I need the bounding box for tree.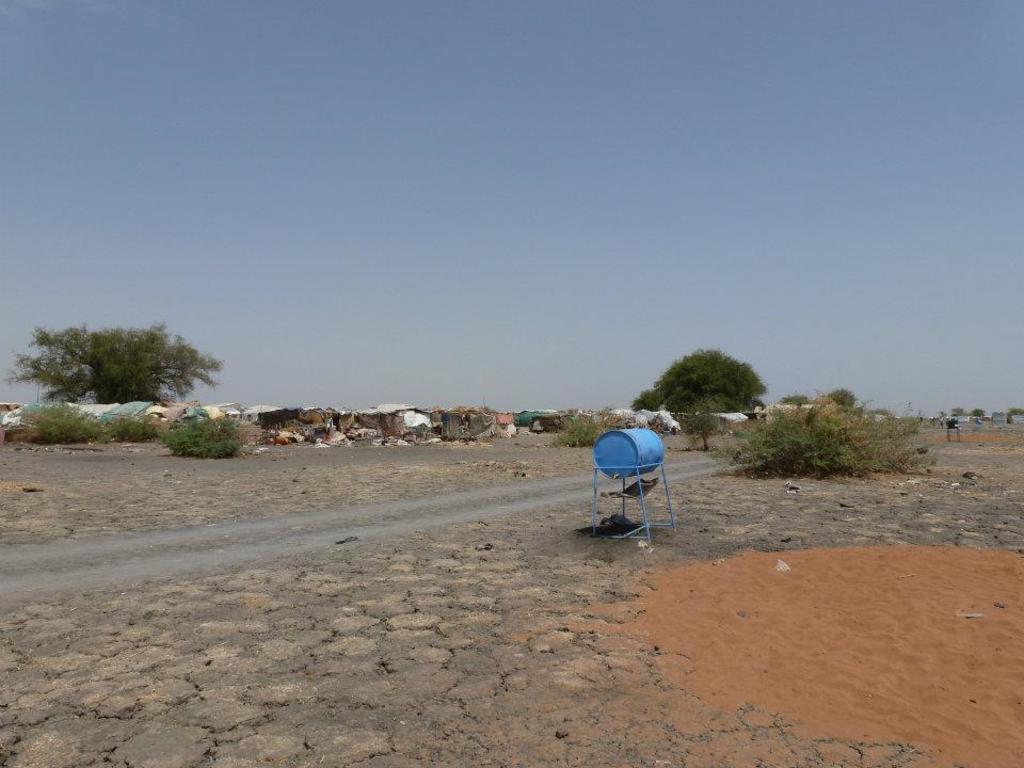
Here it is: [left=155, top=405, right=240, bottom=457].
